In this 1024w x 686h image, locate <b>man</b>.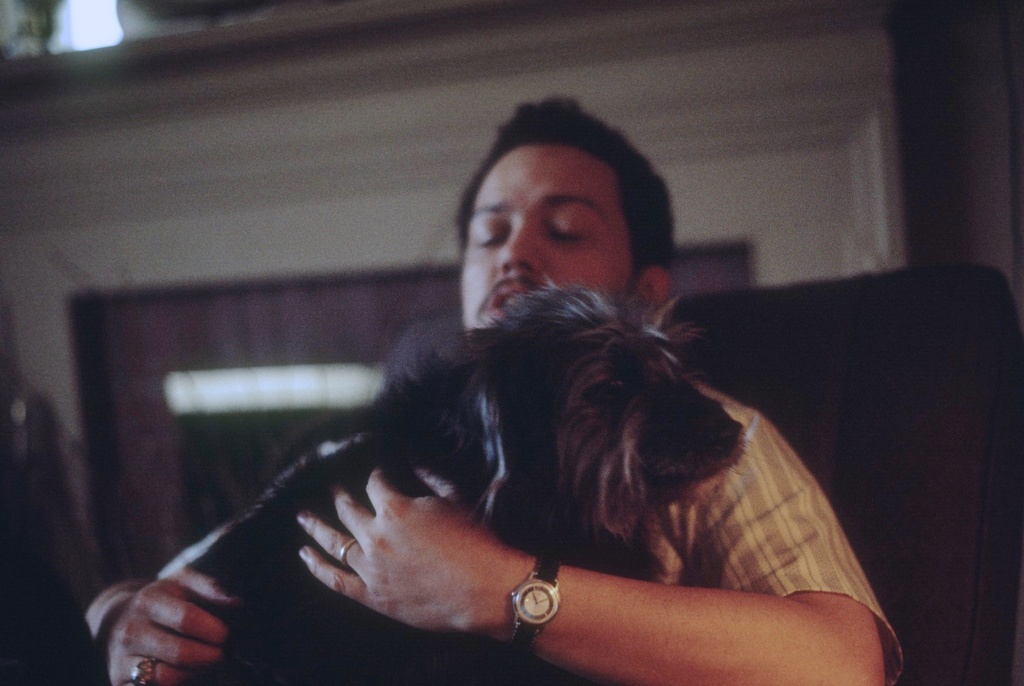
Bounding box: region(80, 89, 902, 685).
